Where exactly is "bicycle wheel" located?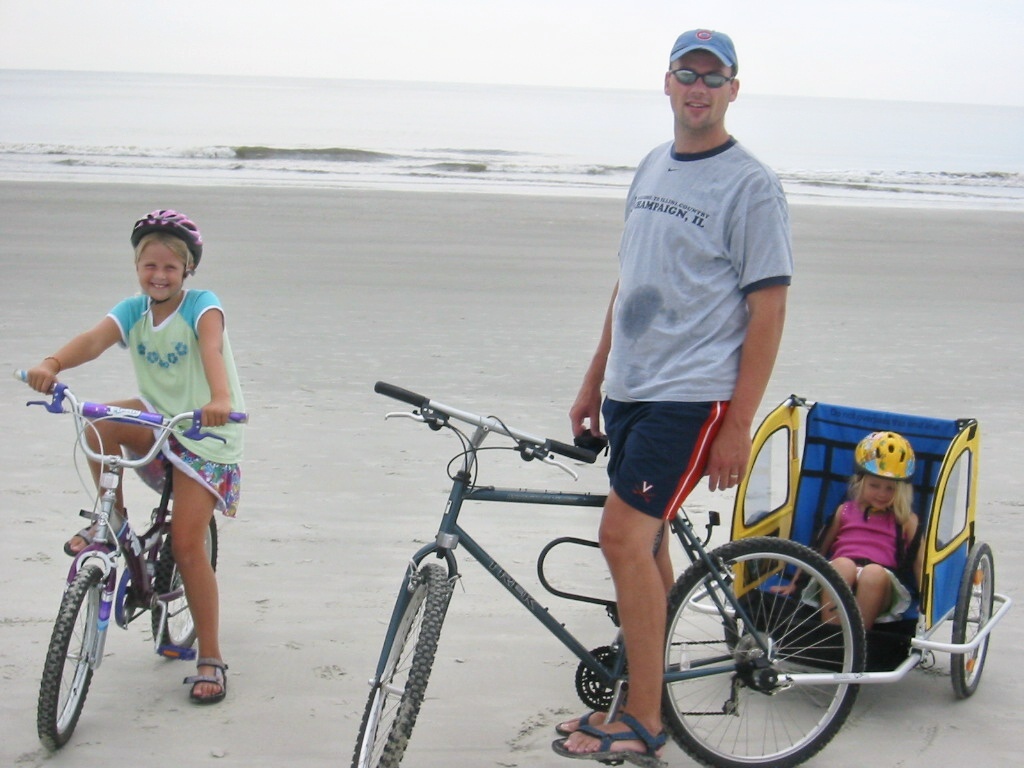
Its bounding box is <bbox>36, 567, 103, 750</bbox>.
